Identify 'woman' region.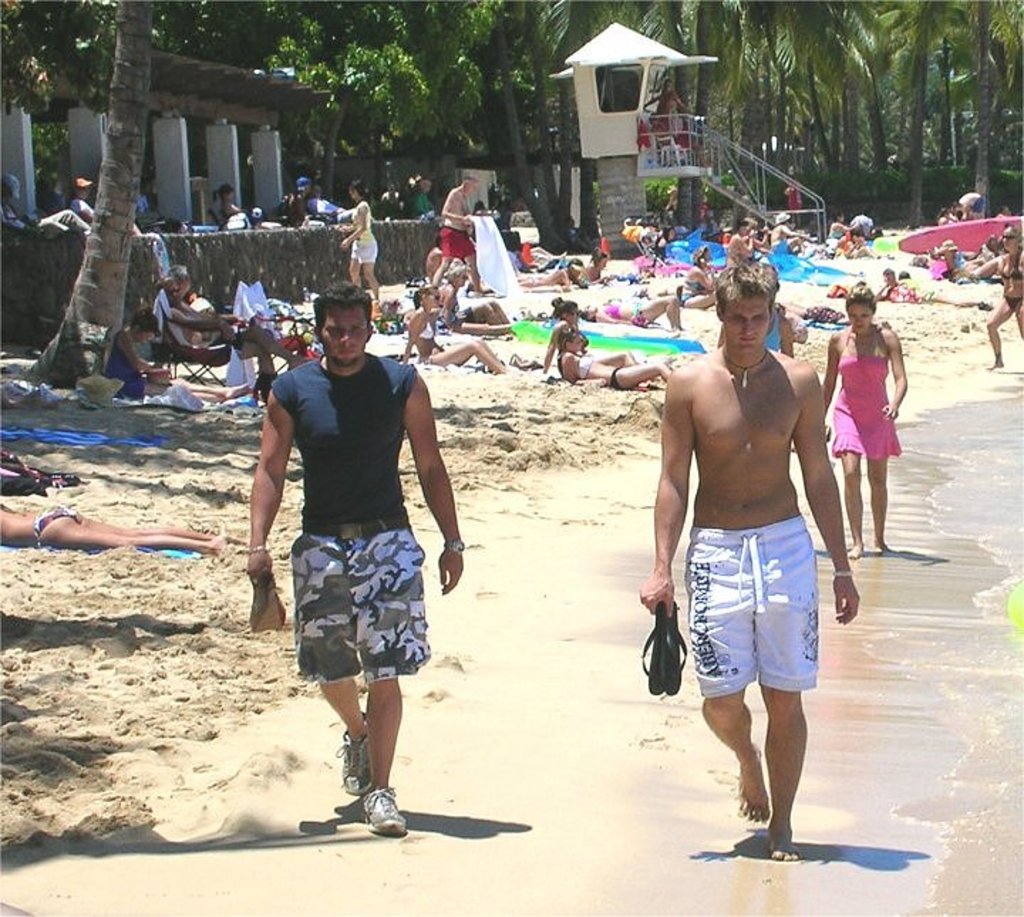
Region: {"x1": 438, "y1": 263, "x2": 513, "y2": 340}.
